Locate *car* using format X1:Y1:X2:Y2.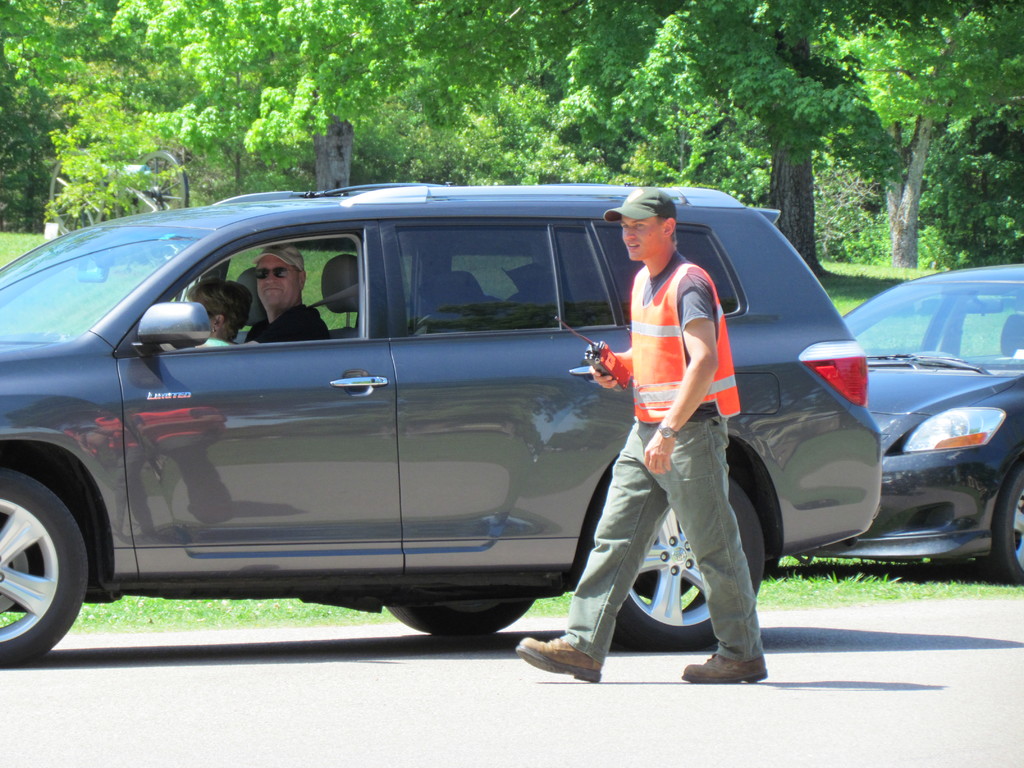
790:257:1023:581.
